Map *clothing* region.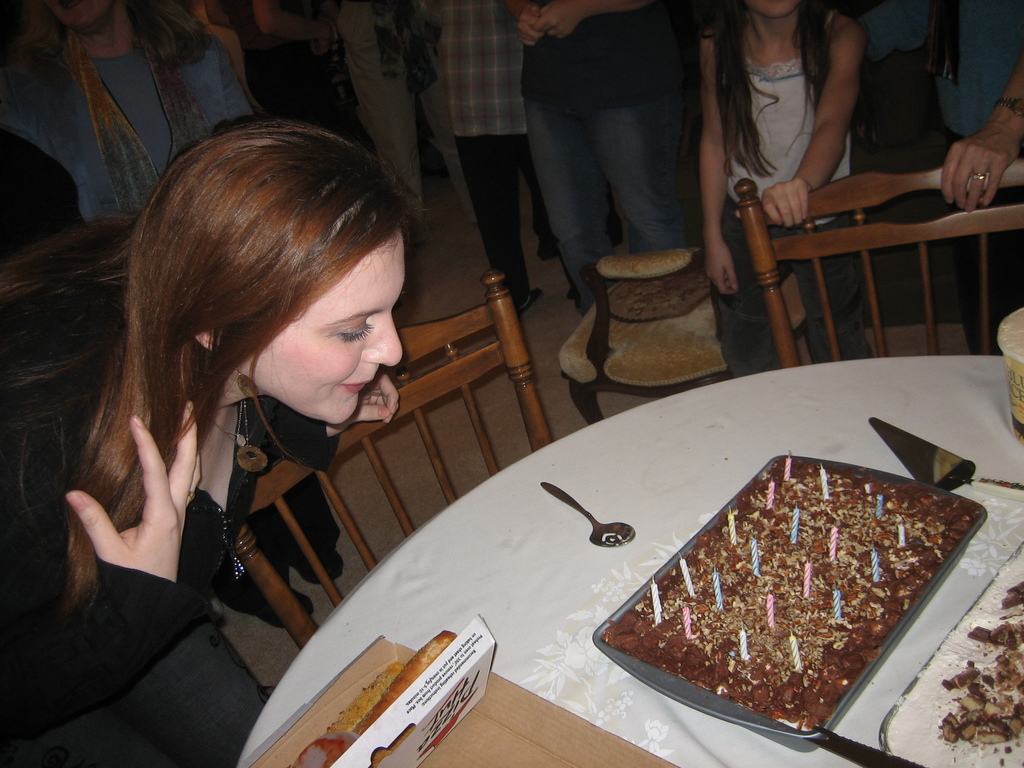
Mapped to detection(0, 390, 339, 767).
